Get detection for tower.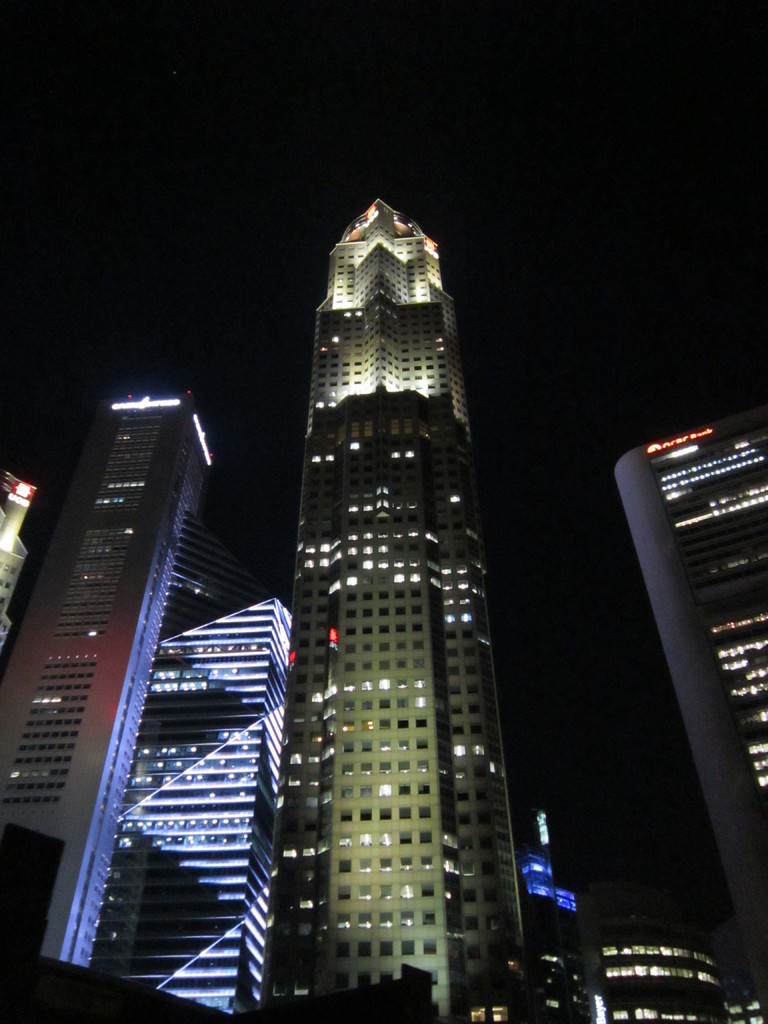
Detection: box(253, 189, 527, 1020).
